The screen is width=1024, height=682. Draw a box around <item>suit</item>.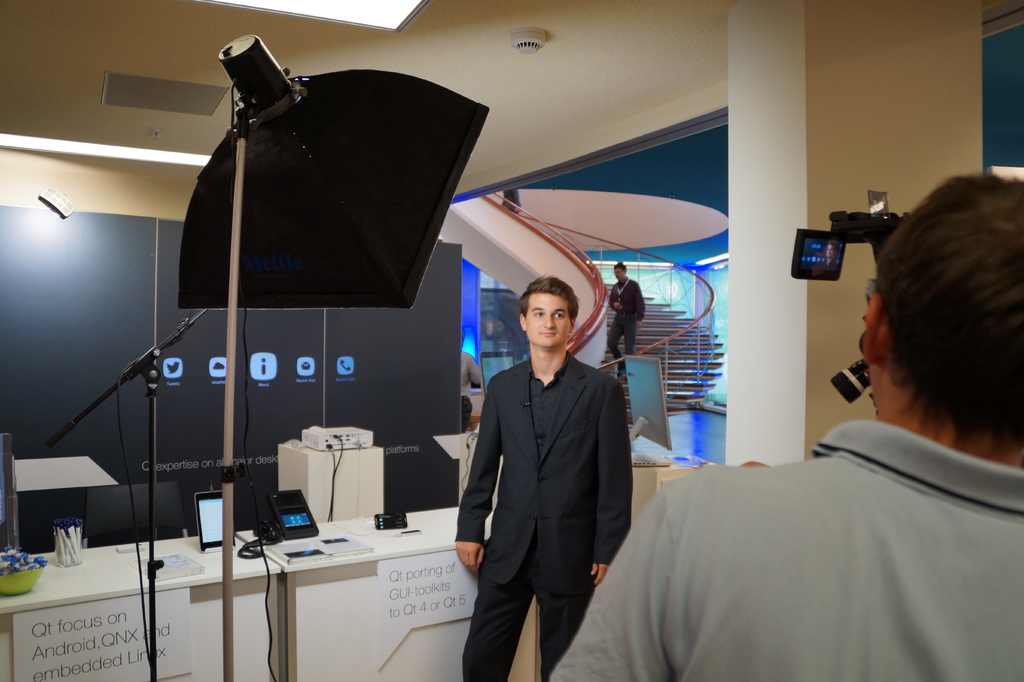
crop(460, 285, 636, 675).
